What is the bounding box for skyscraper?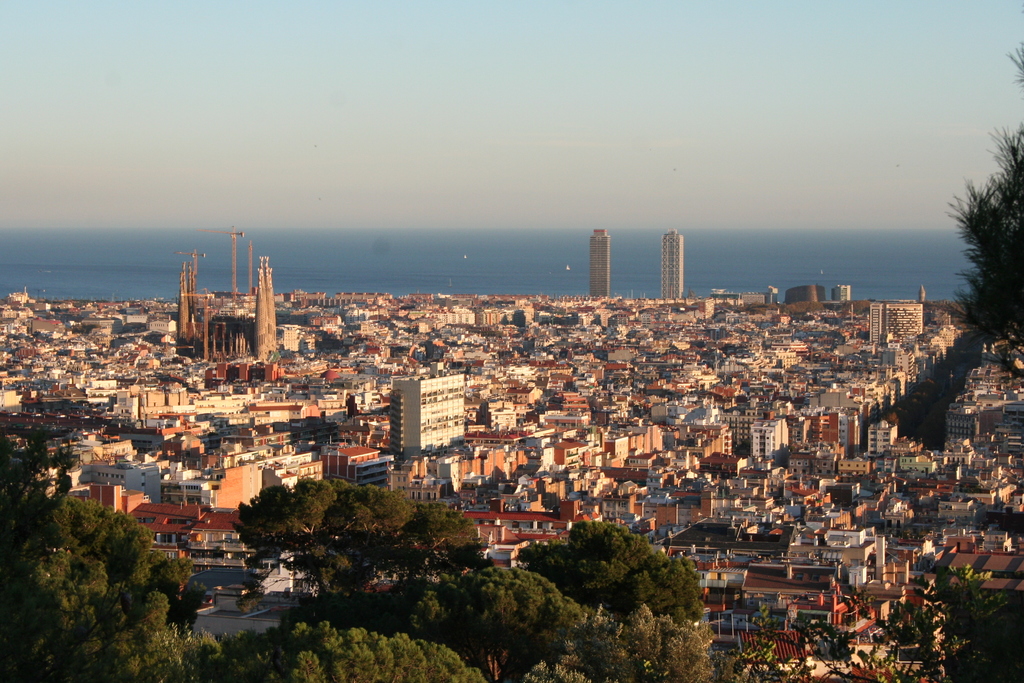
l=583, t=230, r=609, b=306.
